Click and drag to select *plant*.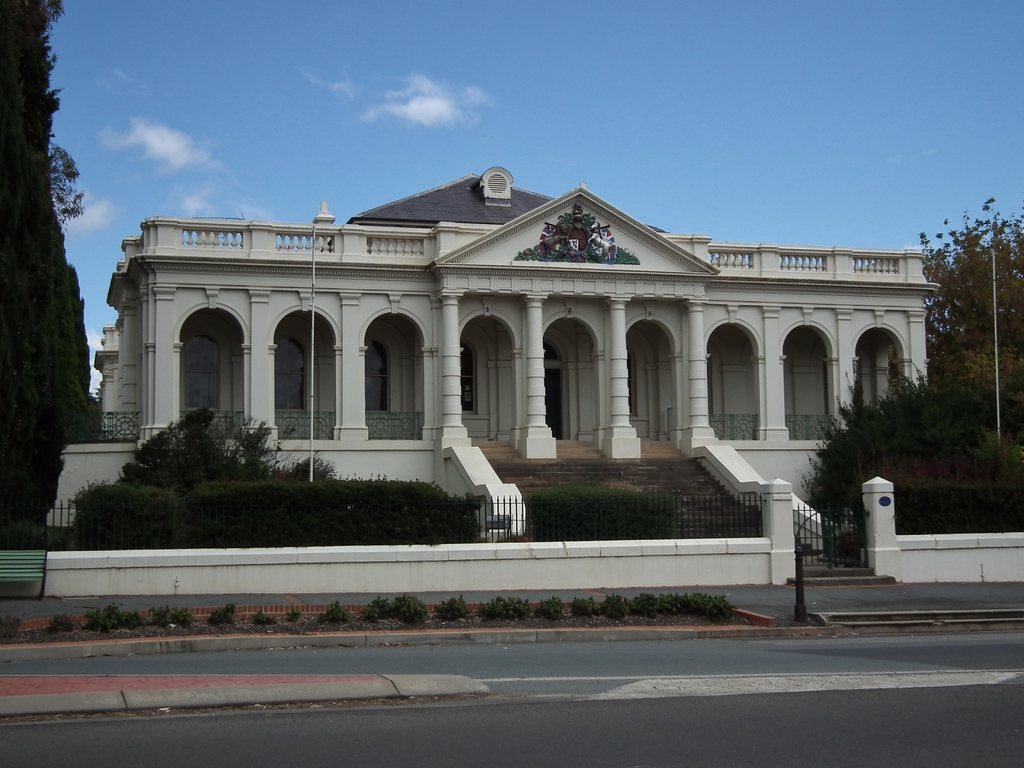
Selection: select_region(543, 598, 570, 619).
